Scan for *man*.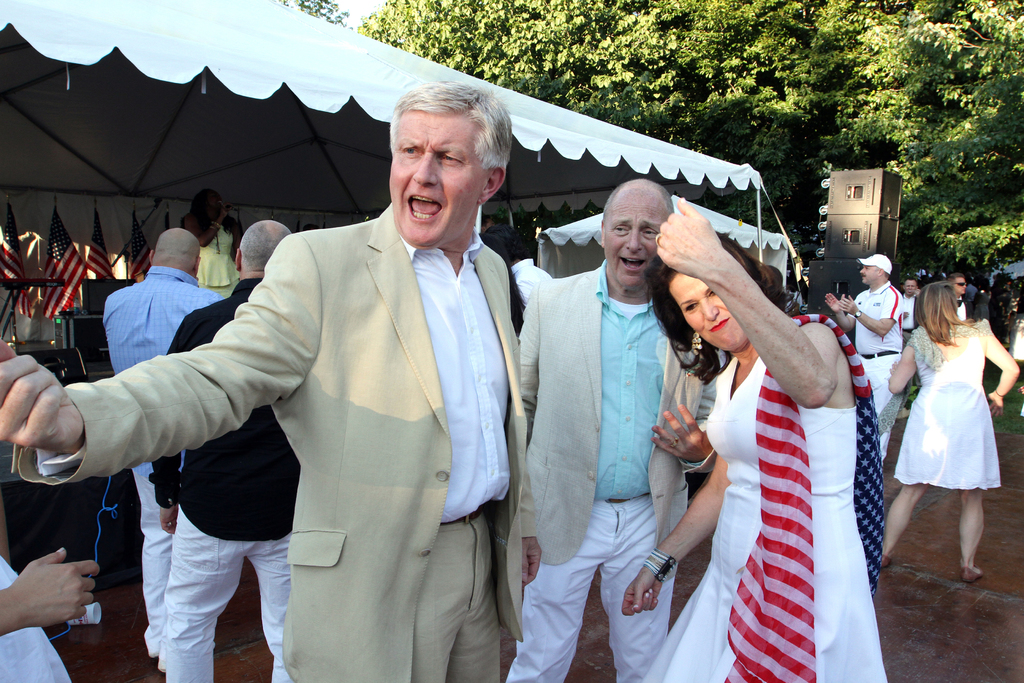
Scan result: BBox(102, 228, 231, 682).
